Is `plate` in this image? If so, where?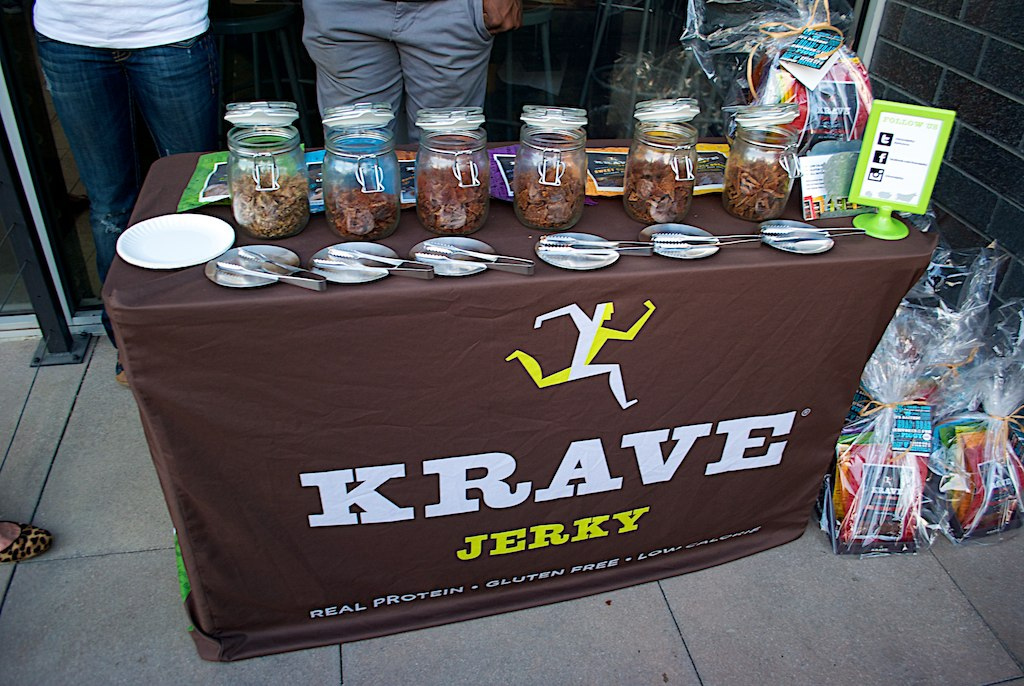
Yes, at {"x1": 637, "y1": 221, "x2": 721, "y2": 263}.
